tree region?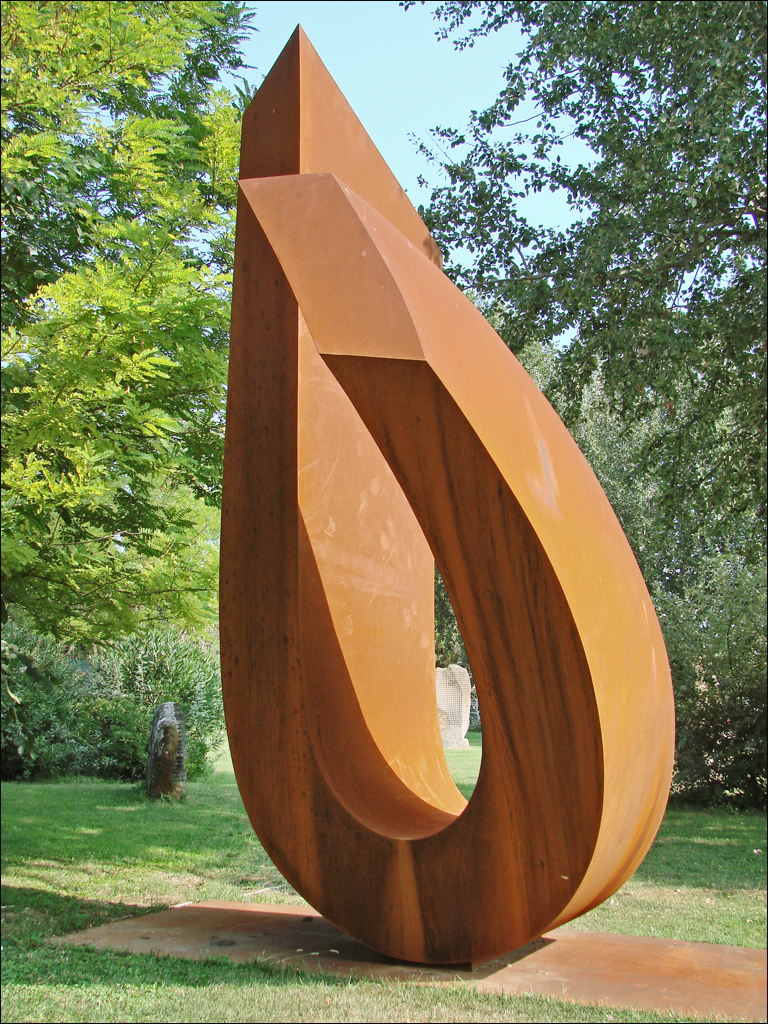
BBox(392, 0, 767, 550)
